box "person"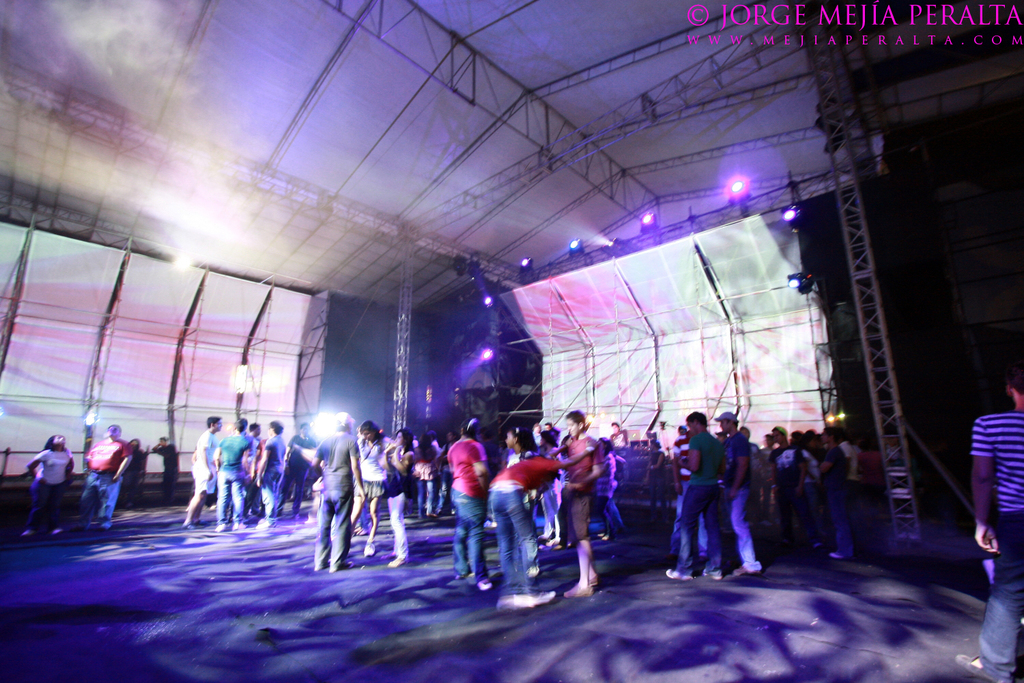
181/413/227/526
